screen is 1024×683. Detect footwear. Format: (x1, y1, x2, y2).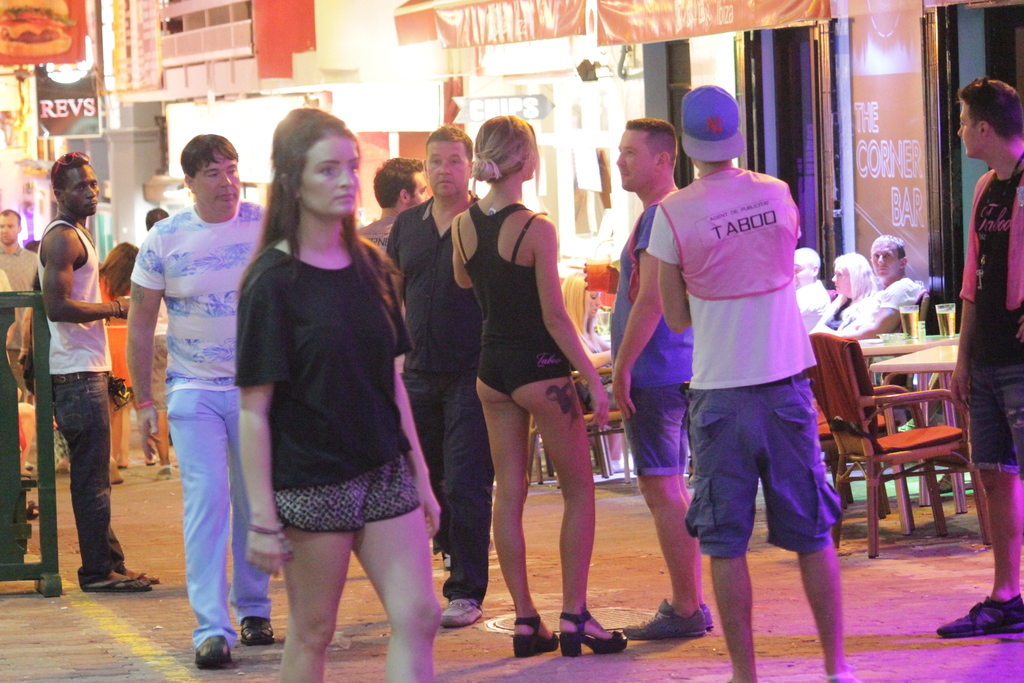
(699, 598, 712, 636).
